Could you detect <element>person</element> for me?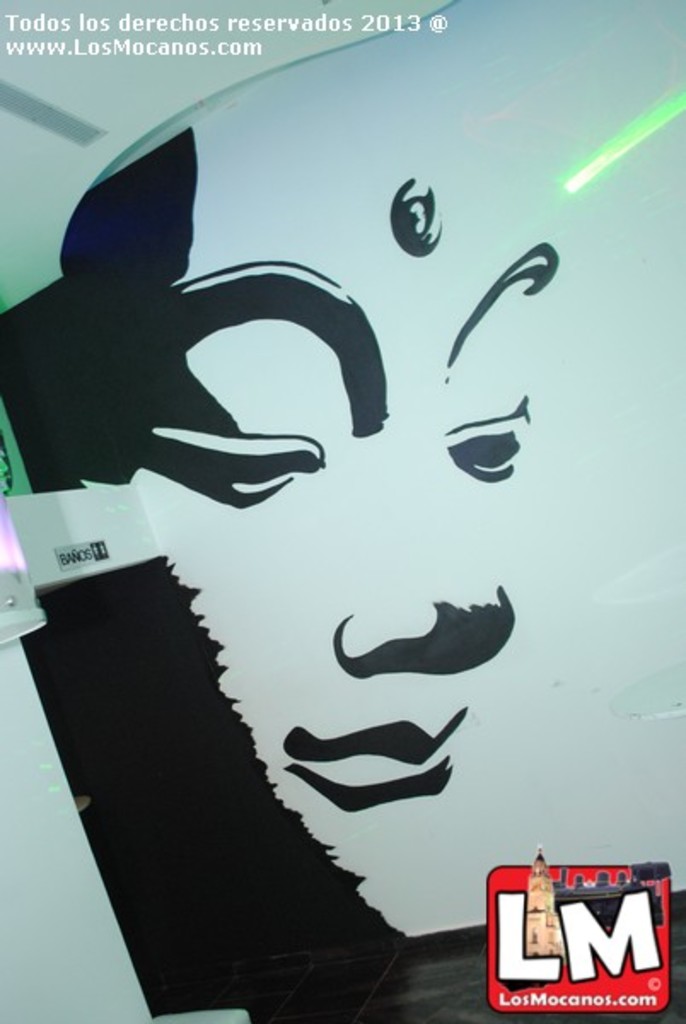
Detection result: 26,126,674,939.
